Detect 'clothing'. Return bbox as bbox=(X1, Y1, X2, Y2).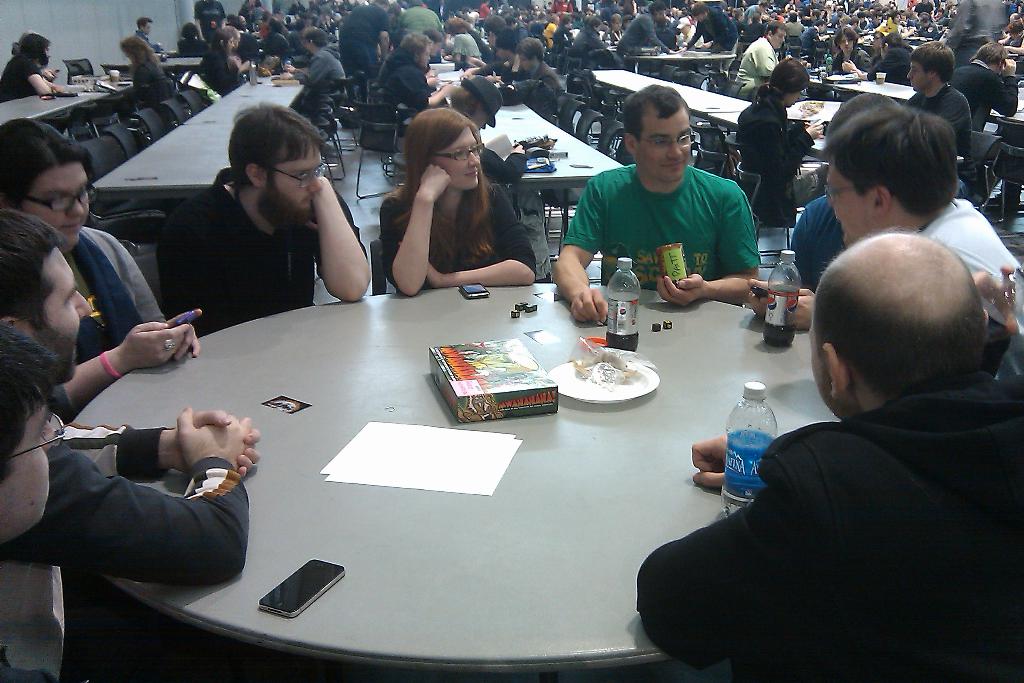
bbox=(926, 204, 1023, 322).
